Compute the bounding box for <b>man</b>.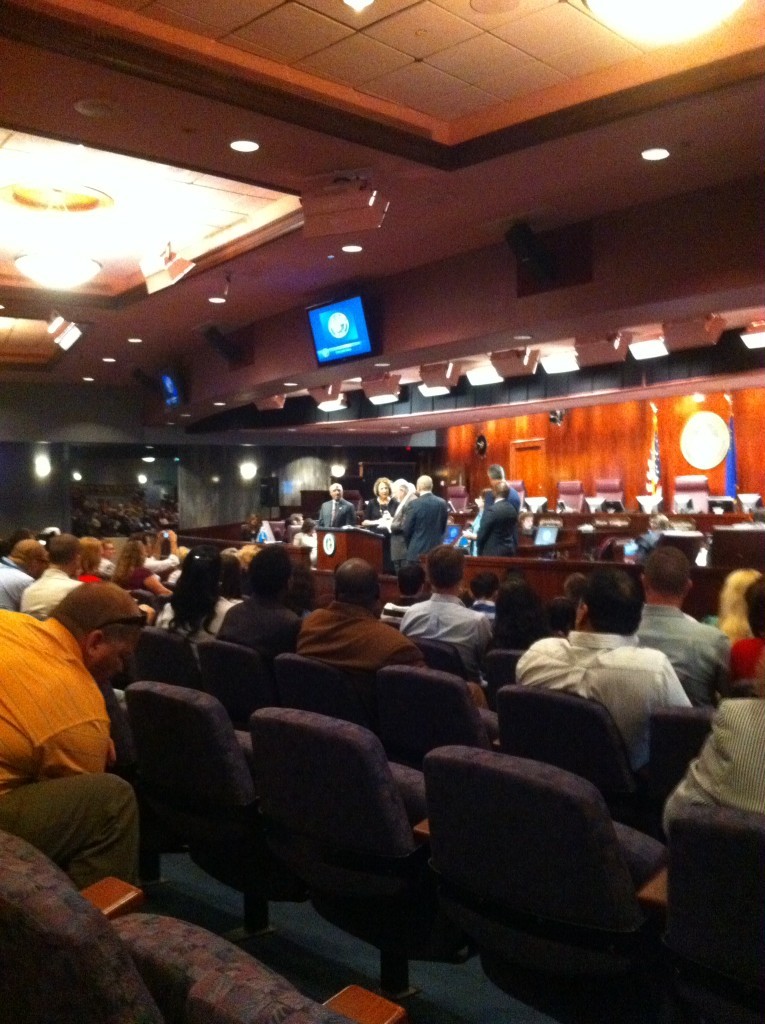
216:546:299:661.
